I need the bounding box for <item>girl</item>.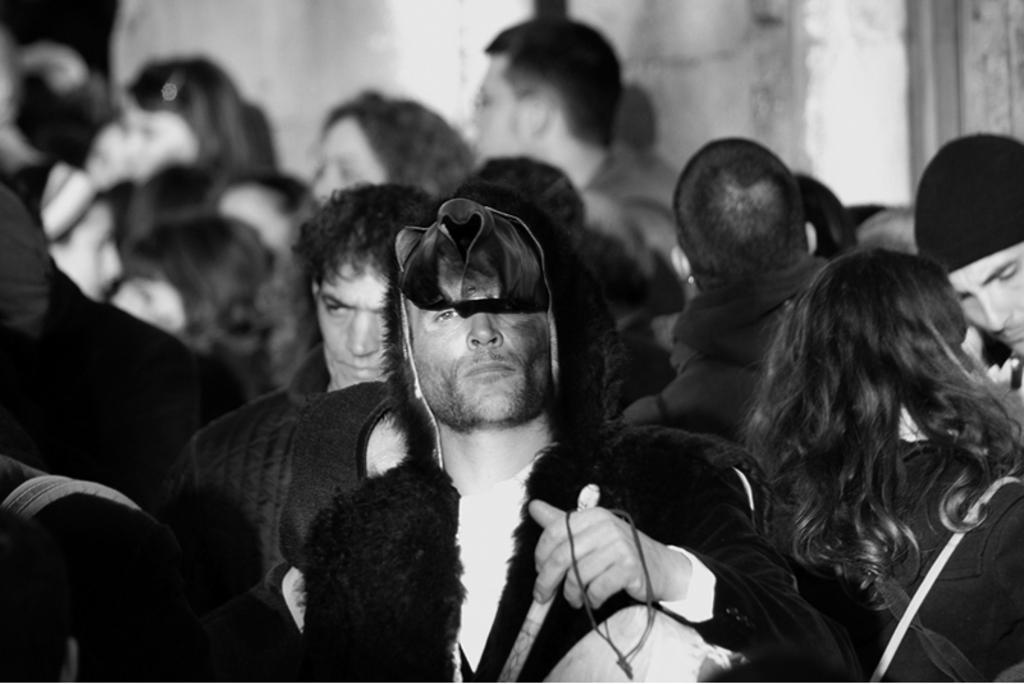
Here it is: select_region(732, 252, 1023, 683).
